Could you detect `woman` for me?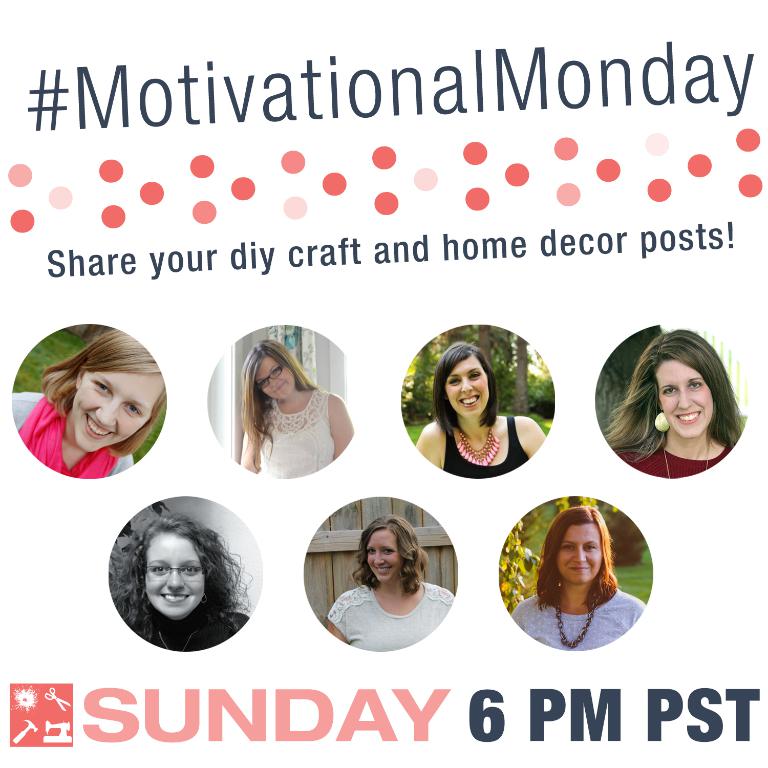
Detection result: x1=509 y1=506 x2=641 y2=652.
